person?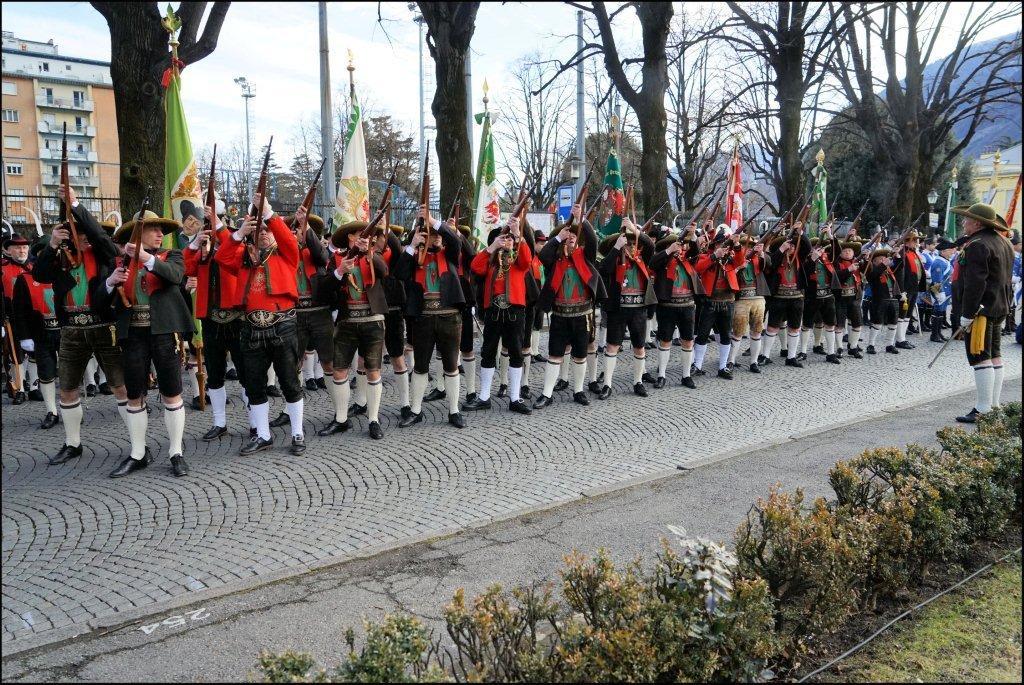
region(539, 200, 604, 408)
